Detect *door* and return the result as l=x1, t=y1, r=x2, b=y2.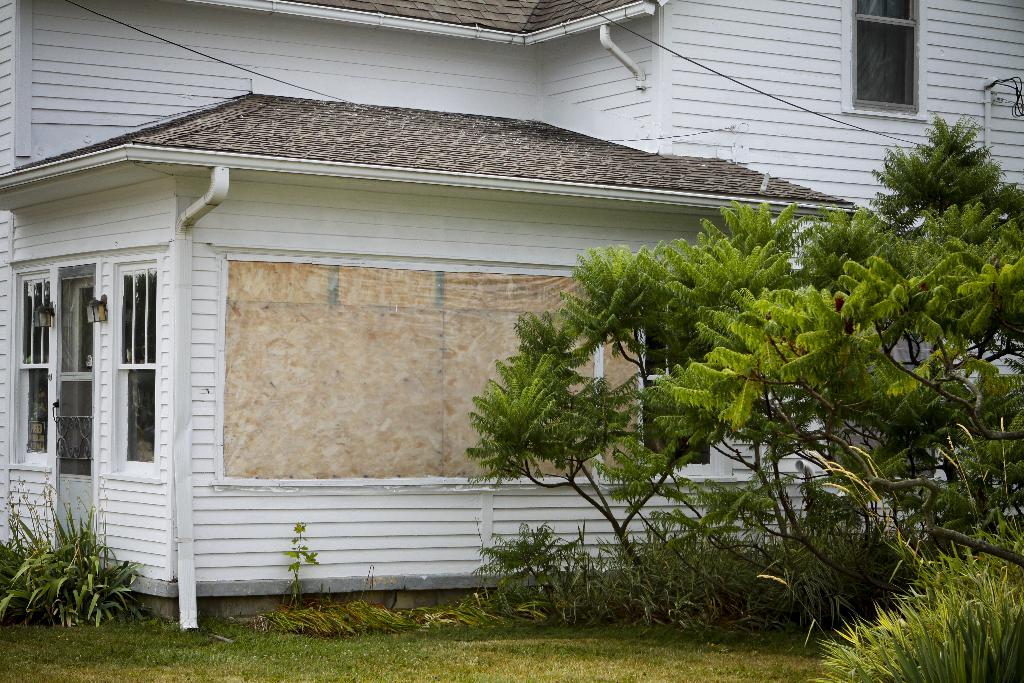
l=31, t=270, r=116, b=557.
